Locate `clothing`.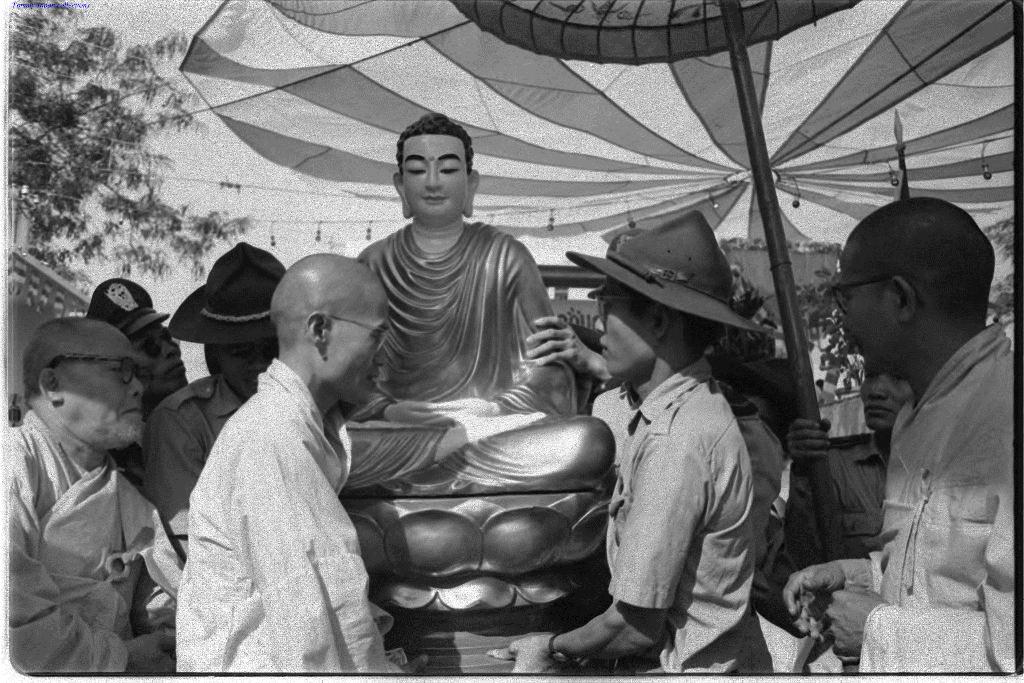
Bounding box: left=141, top=368, right=244, bottom=529.
